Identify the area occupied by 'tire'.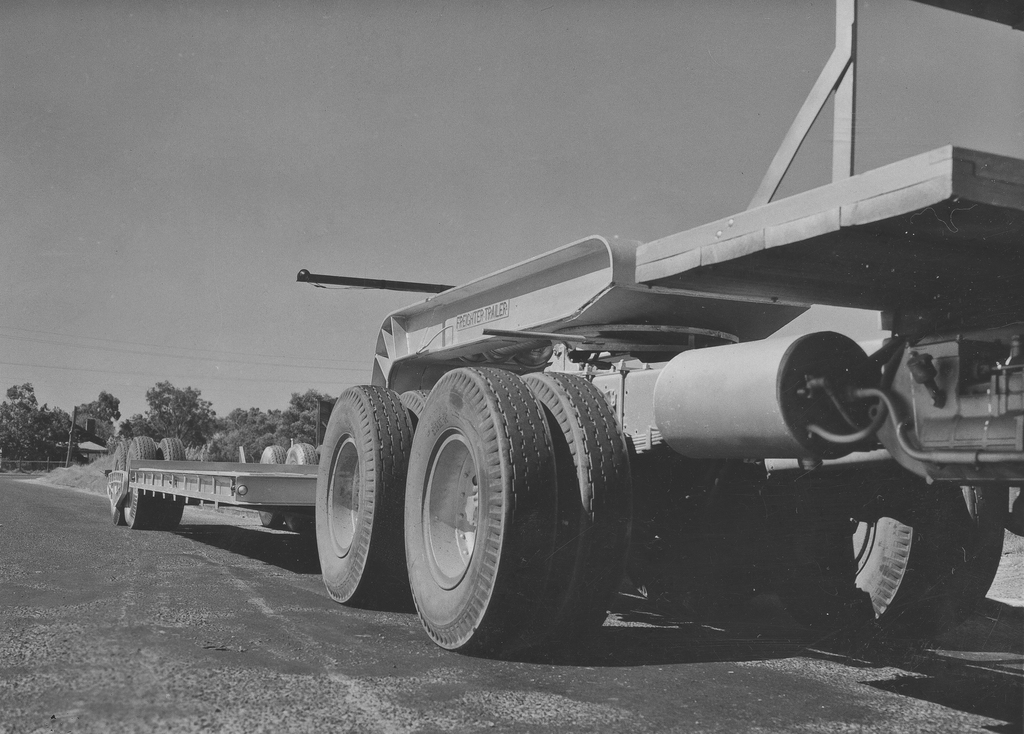
Area: select_region(109, 439, 132, 525).
